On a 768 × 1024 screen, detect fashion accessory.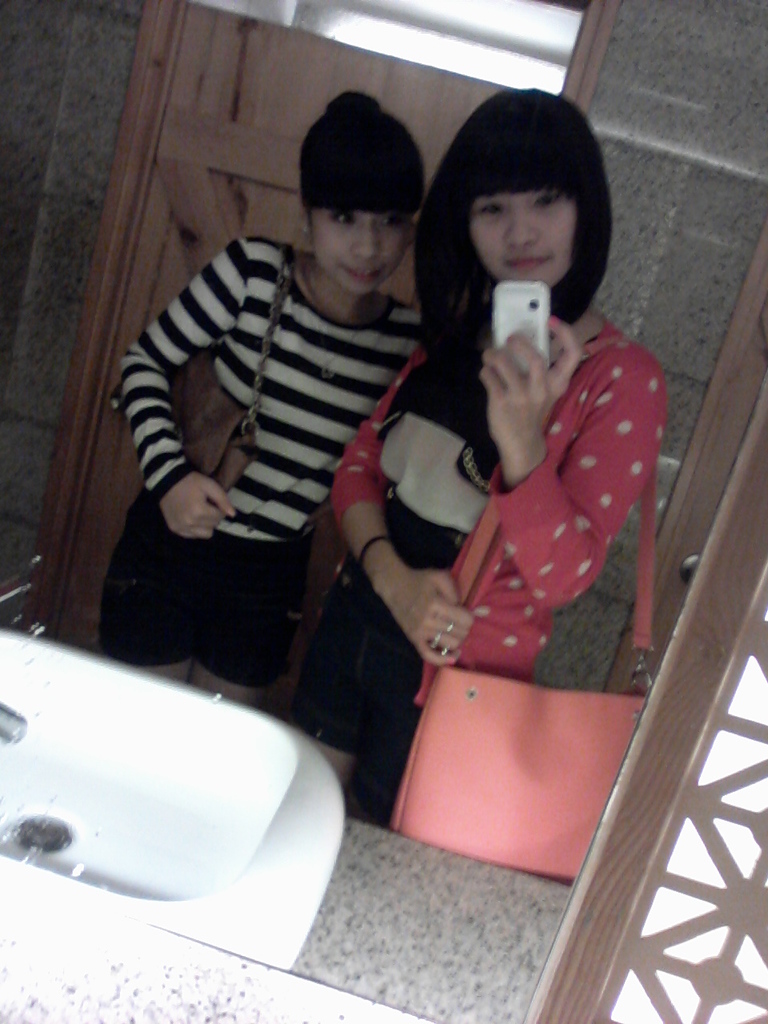
x1=447, y1=616, x2=453, y2=626.
